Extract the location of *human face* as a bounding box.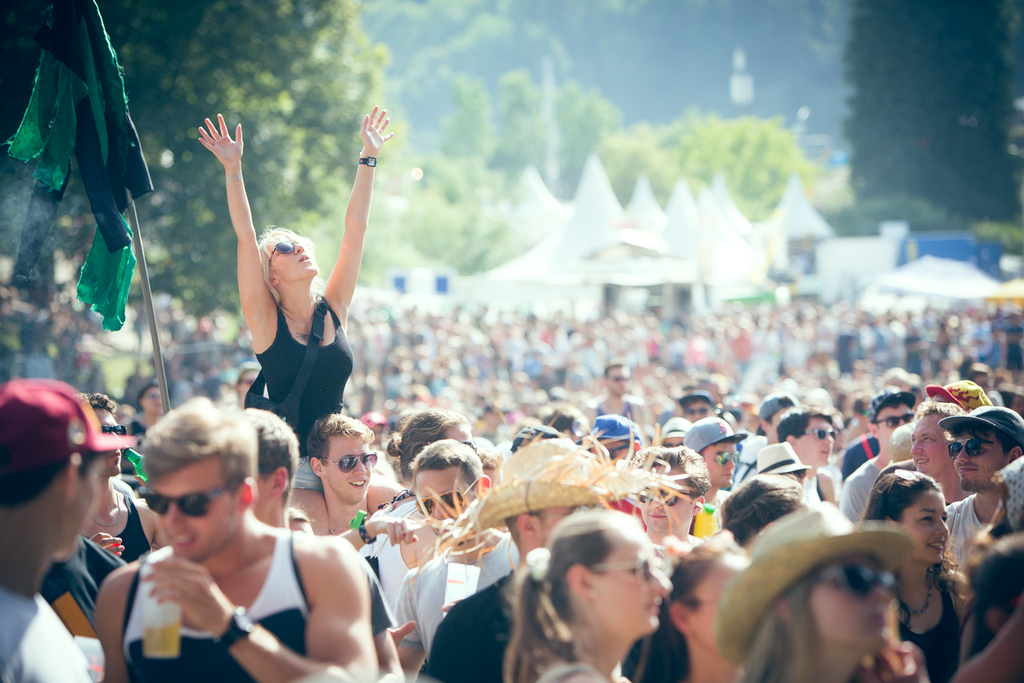
<bbox>684, 402, 711, 419</bbox>.
